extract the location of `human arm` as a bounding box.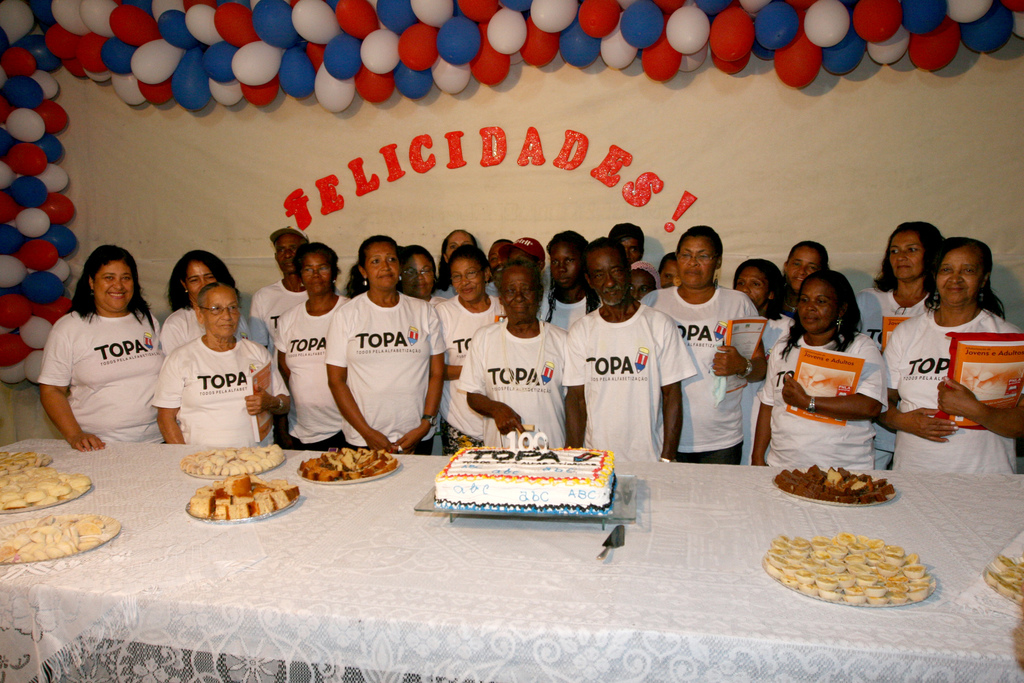
region(655, 317, 698, 463).
